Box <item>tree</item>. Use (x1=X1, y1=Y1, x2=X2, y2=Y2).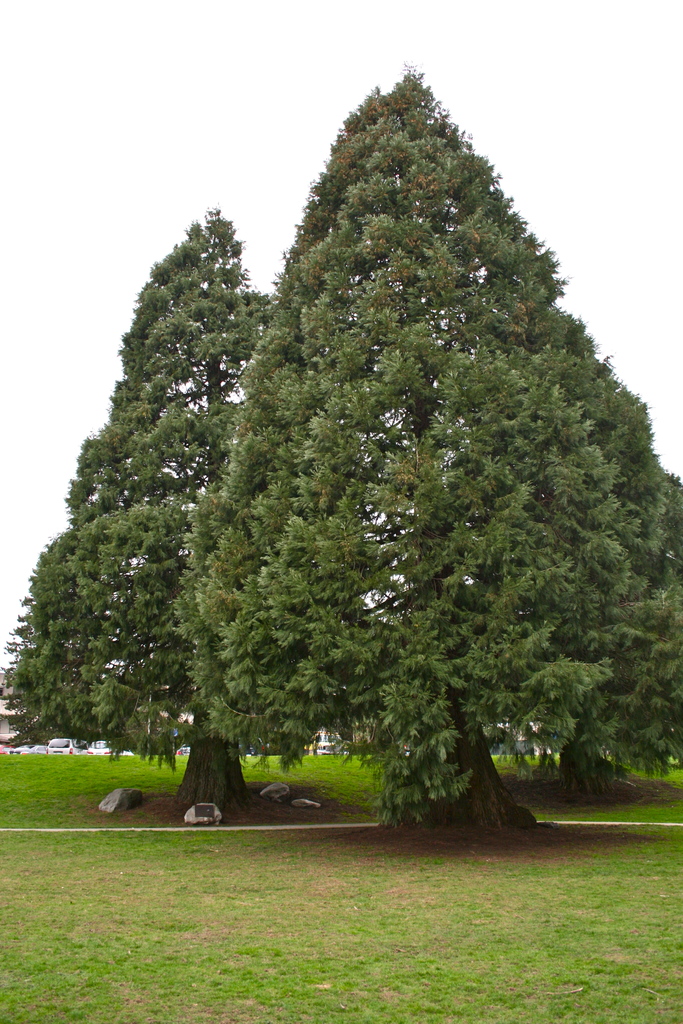
(x1=498, y1=462, x2=682, y2=798).
